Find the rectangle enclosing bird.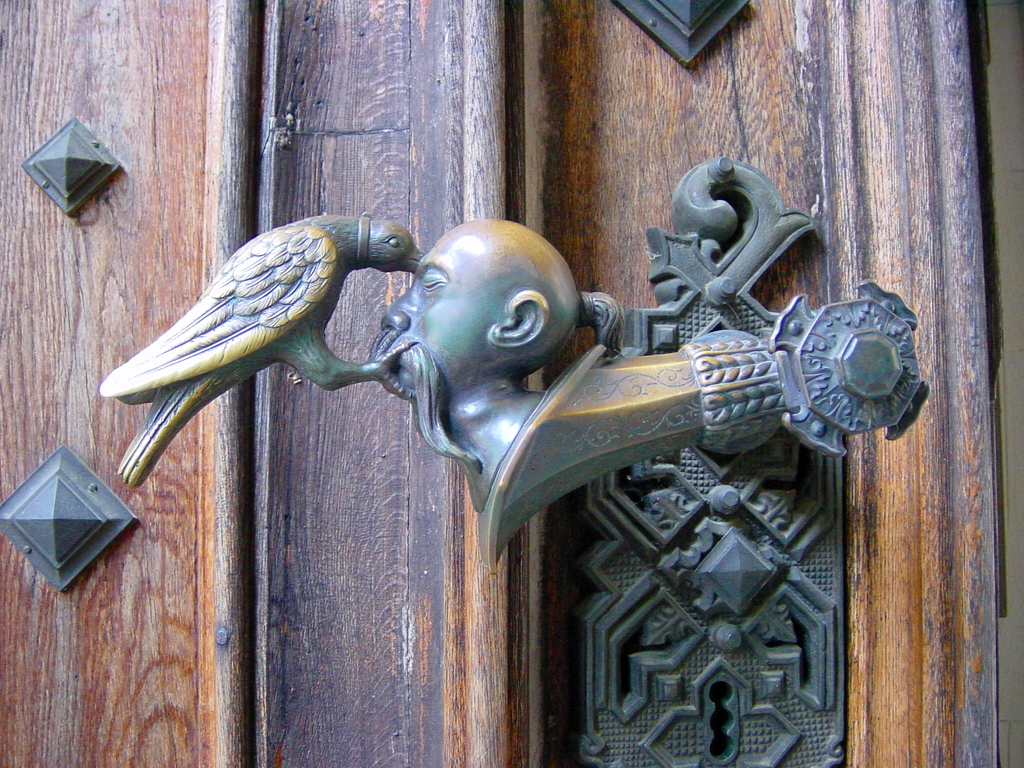
box=[109, 203, 434, 456].
